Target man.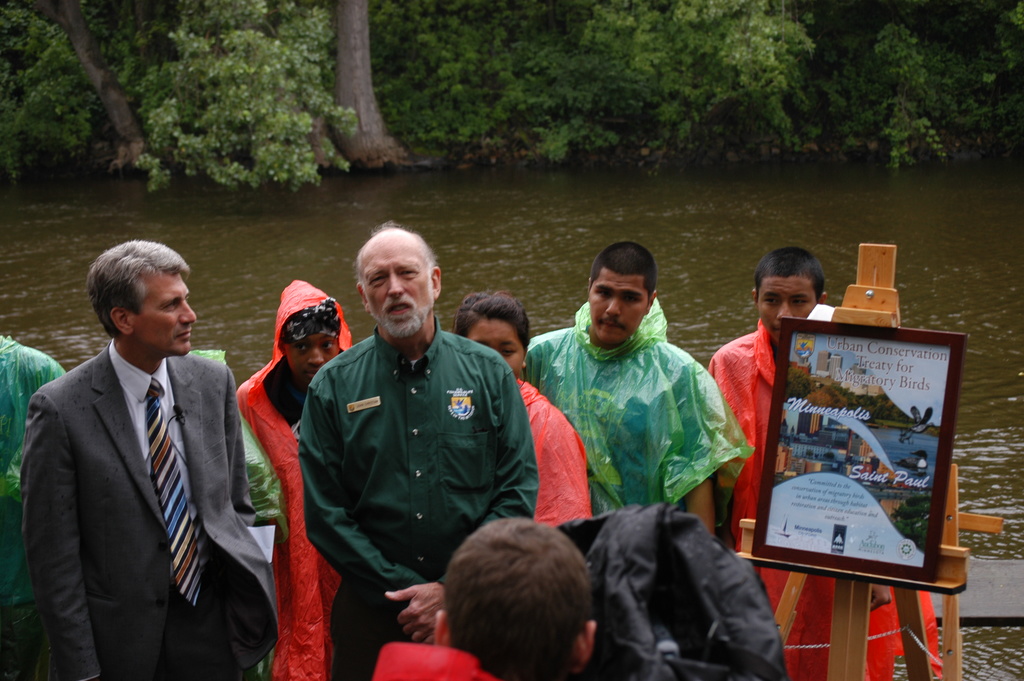
Target region: 730:245:929:680.
